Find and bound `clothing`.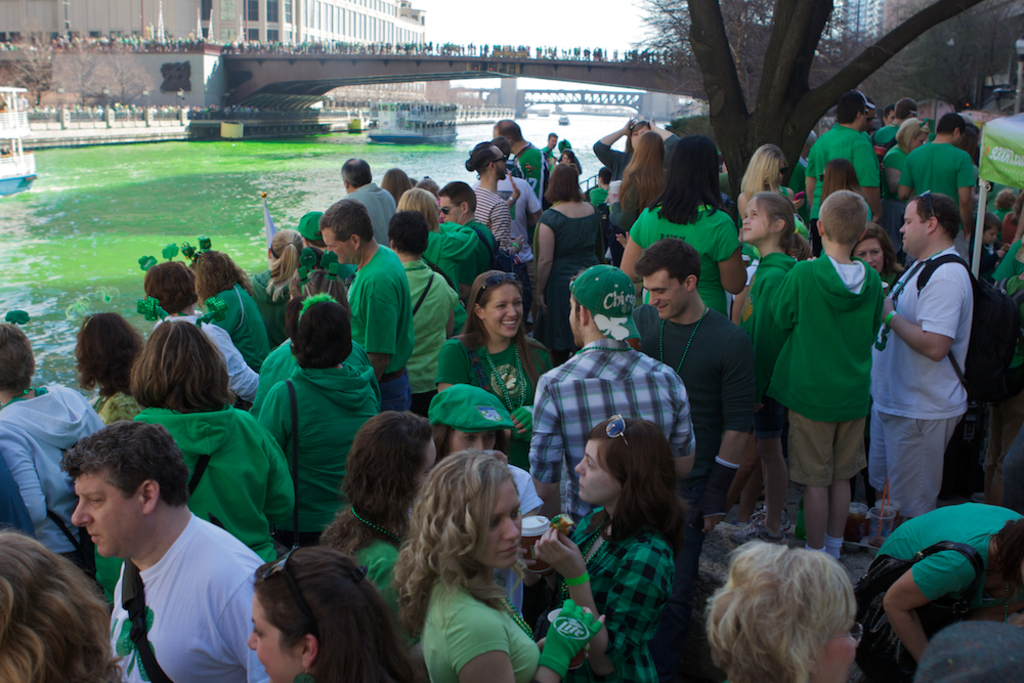
Bound: x1=425, y1=329, x2=565, y2=416.
